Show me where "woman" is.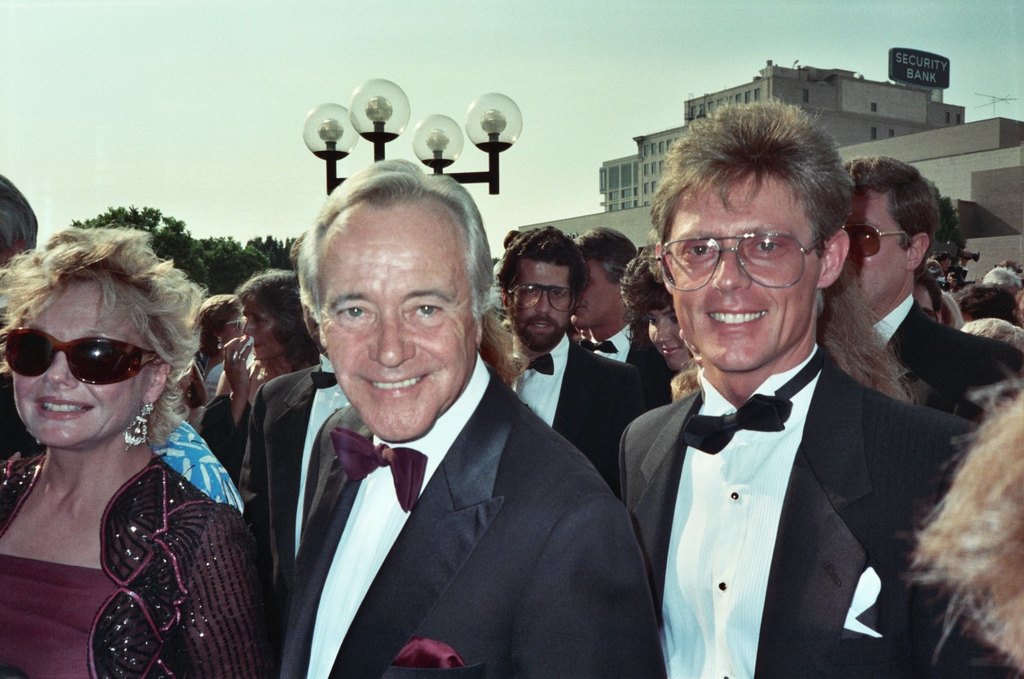
"woman" is at {"x1": 0, "y1": 220, "x2": 264, "y2": 654}.
